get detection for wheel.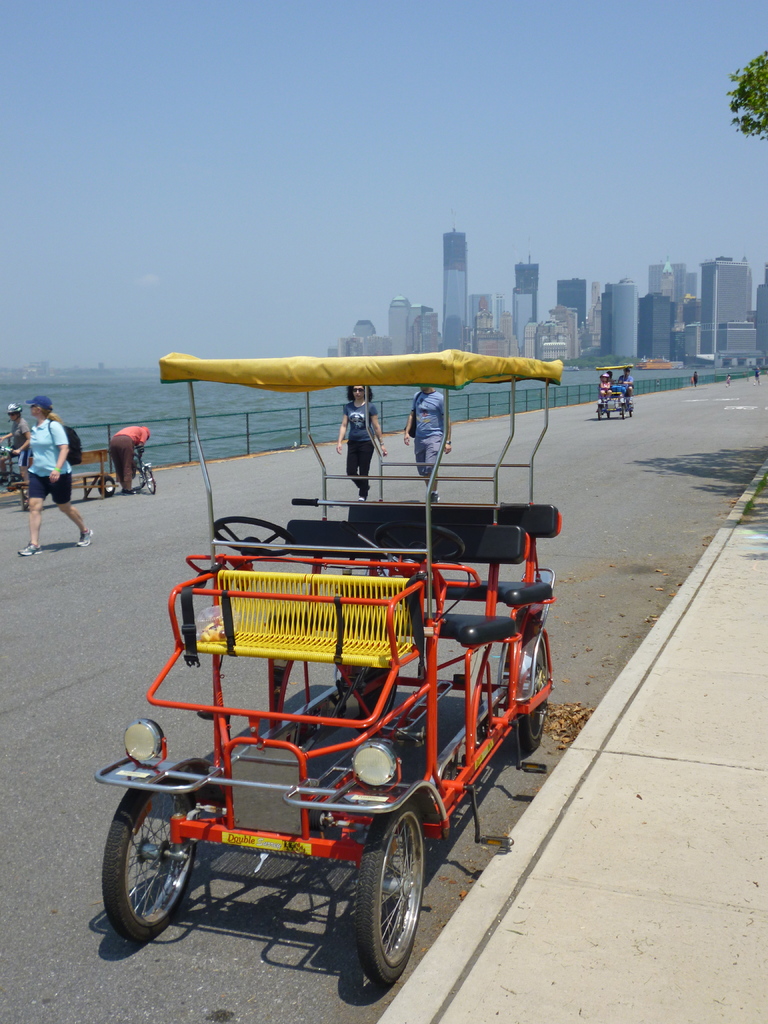
Detection: 142 468 156 492.
